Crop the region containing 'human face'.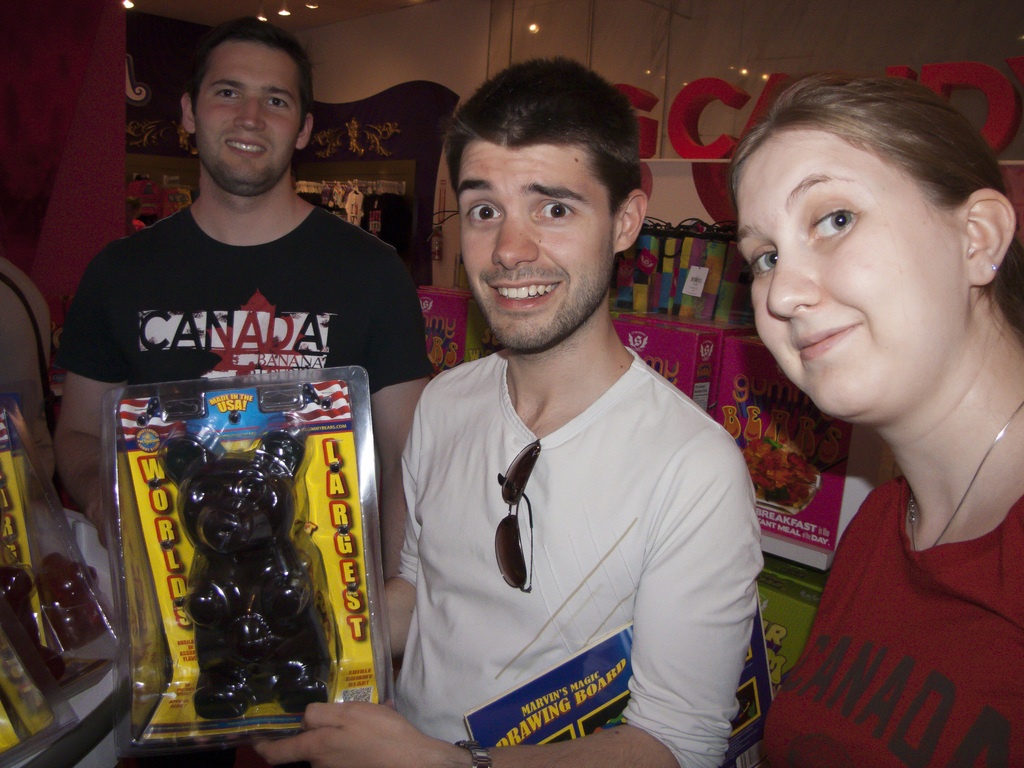
Crop region: locate(733, 135, 966, 424).
